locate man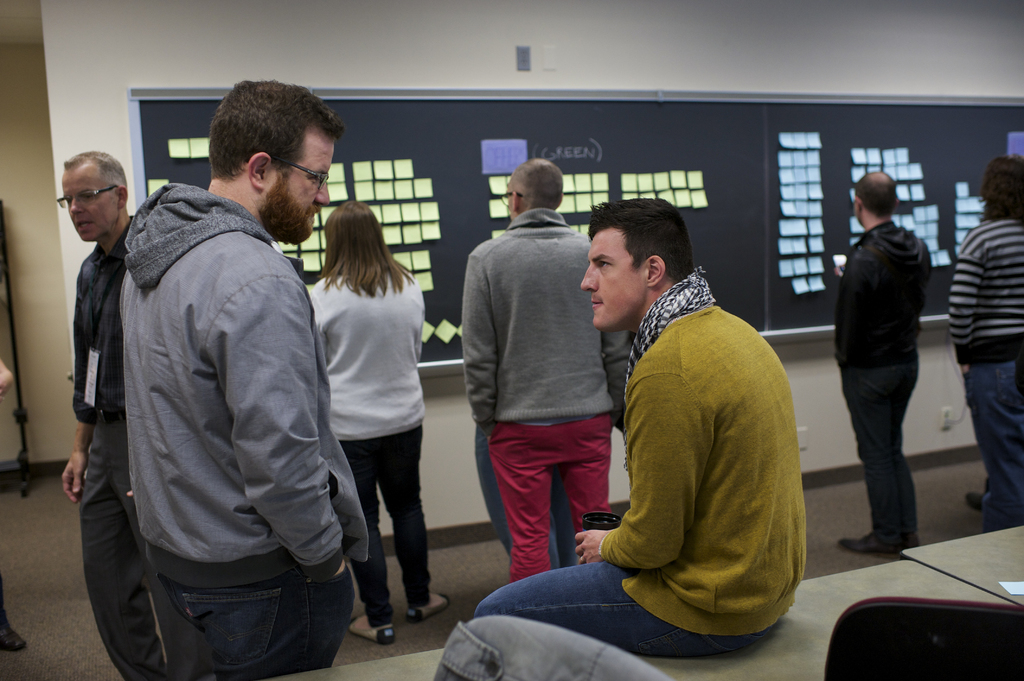
BBox(828, 170, 936, 557)
